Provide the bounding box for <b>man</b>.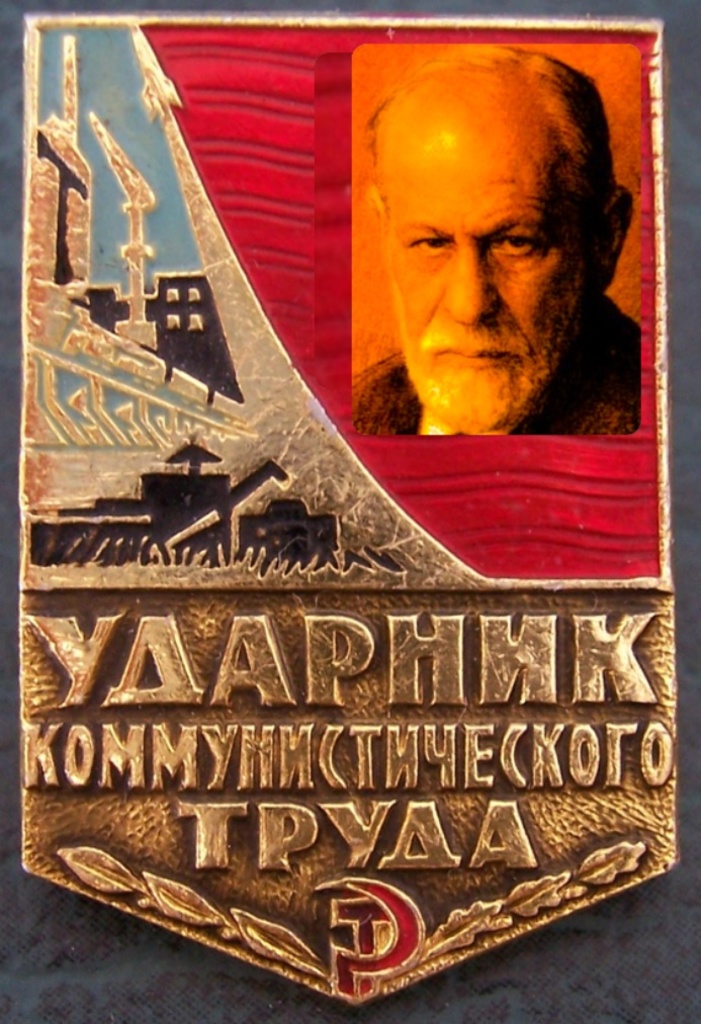
rect(360, 90, 629, 441).
